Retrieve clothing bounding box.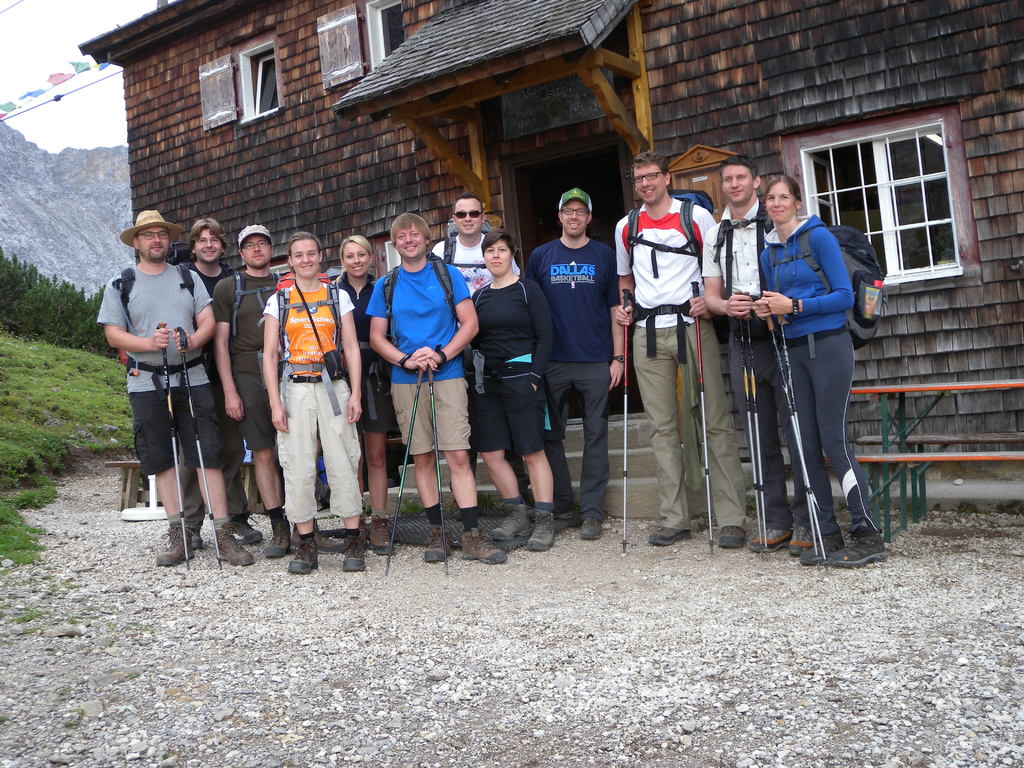
Bounding box: x1=459 y1=270 x2=566 y2=458.
